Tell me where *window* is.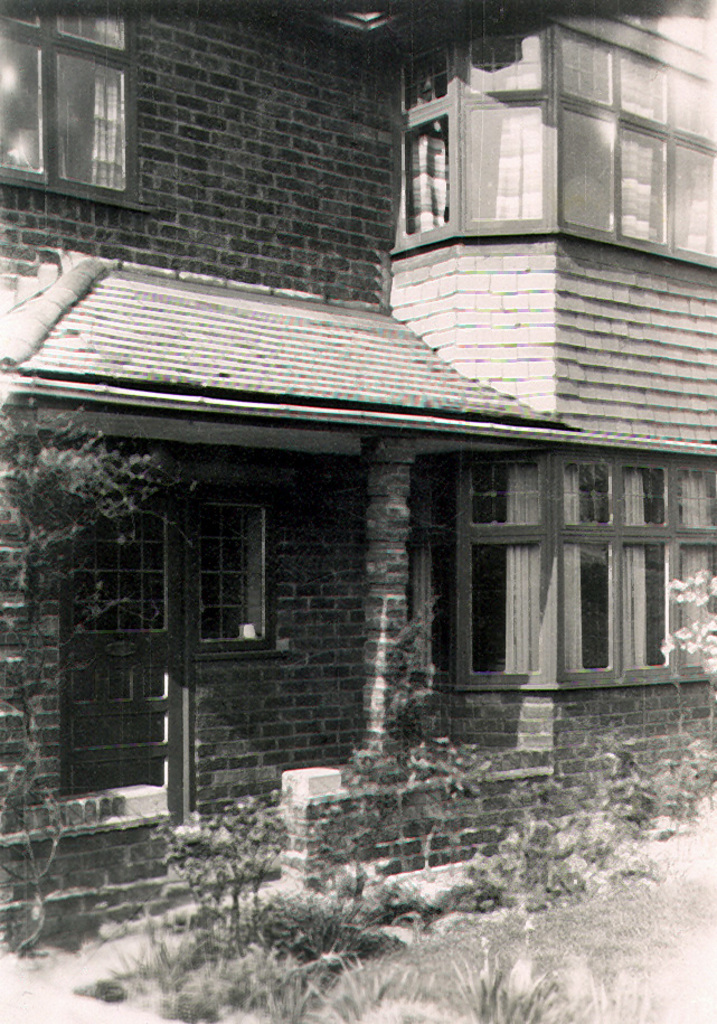
*window* is at bbox(385, 46, 440, 259).
